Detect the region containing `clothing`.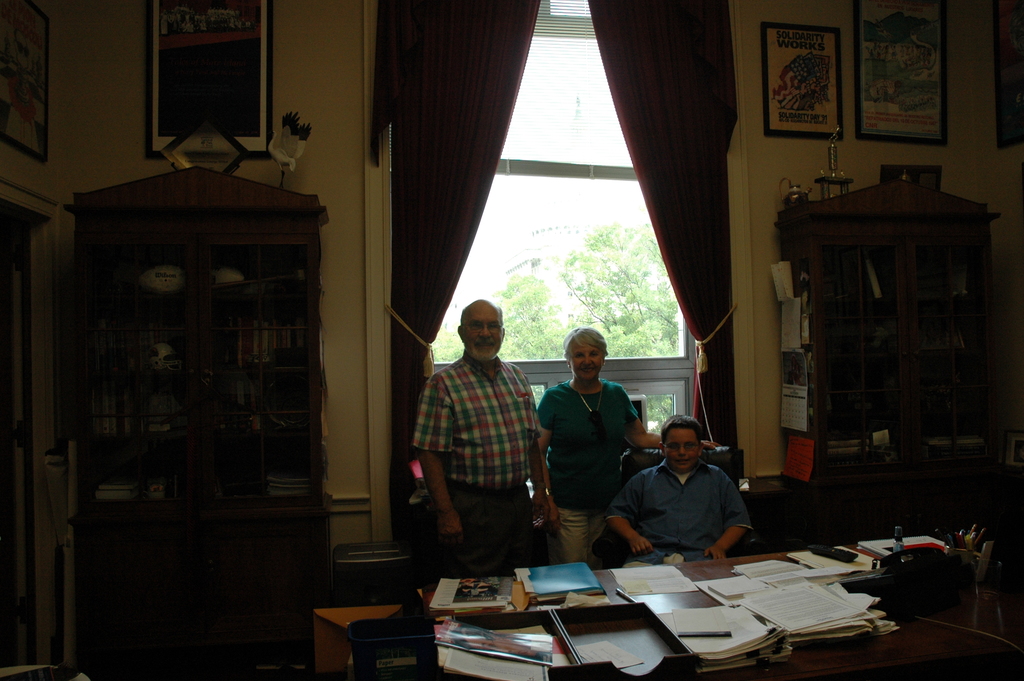
<bbox>408, 351, 544, 491</bbox>.
